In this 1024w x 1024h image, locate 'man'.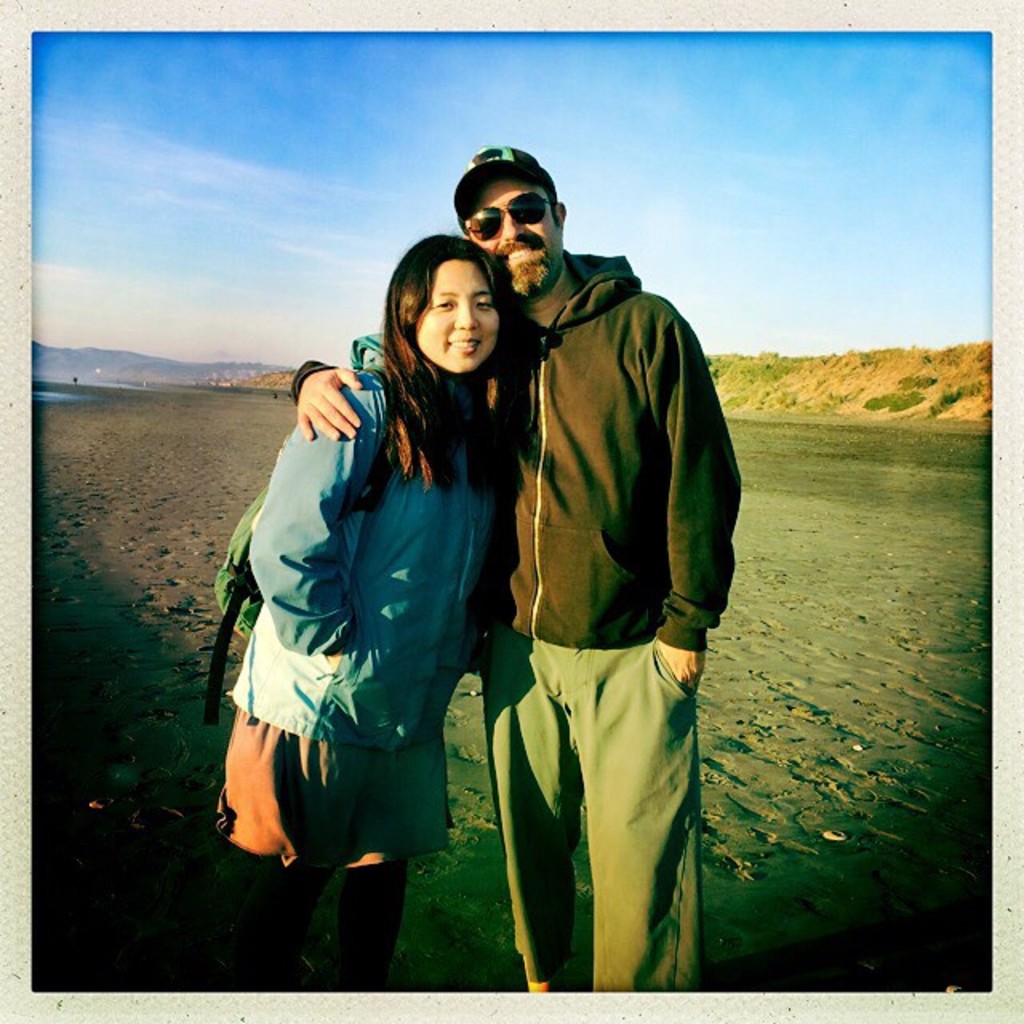
Bounding box: 291 146 741 1003.
